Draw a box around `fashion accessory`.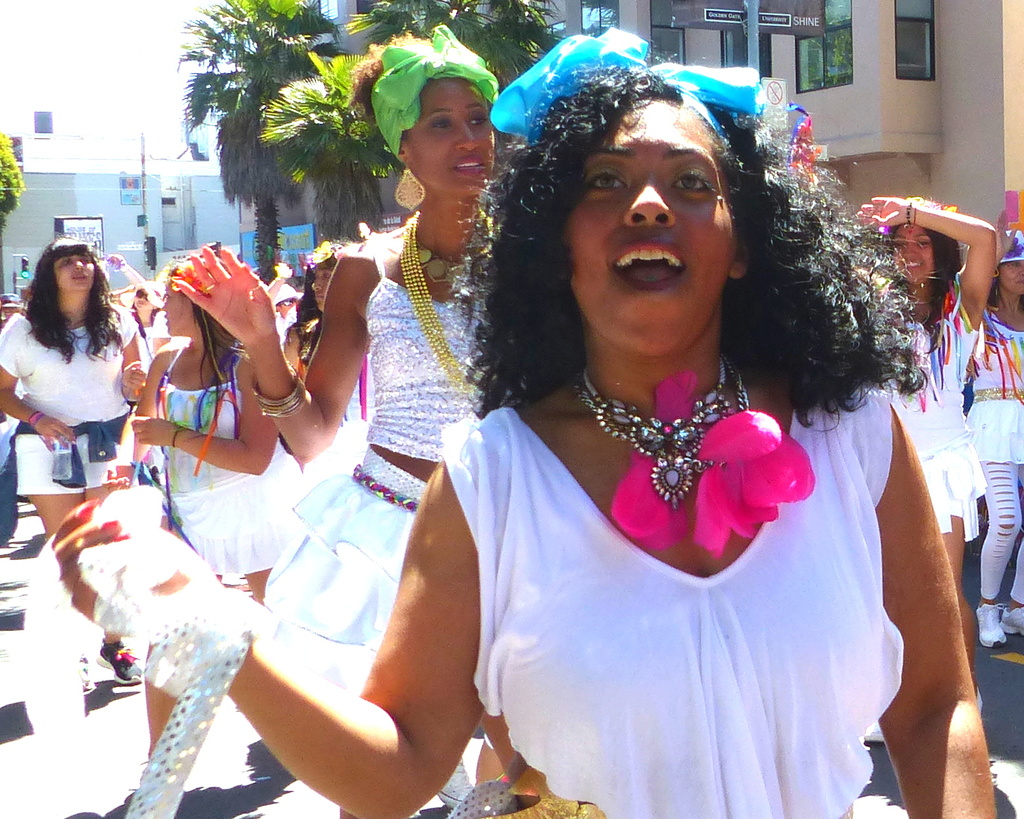
<bbox>612, 373, 812, 550</bbox>.
